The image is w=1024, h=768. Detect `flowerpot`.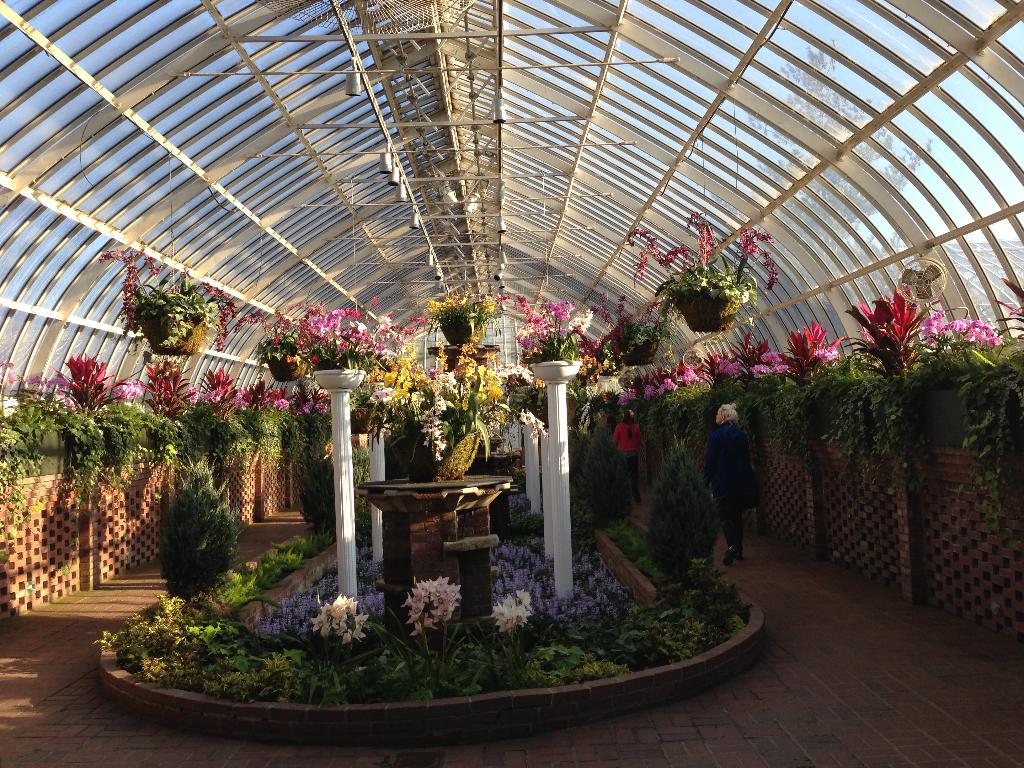
Detection: bbox(136, 321, 210, 355).
